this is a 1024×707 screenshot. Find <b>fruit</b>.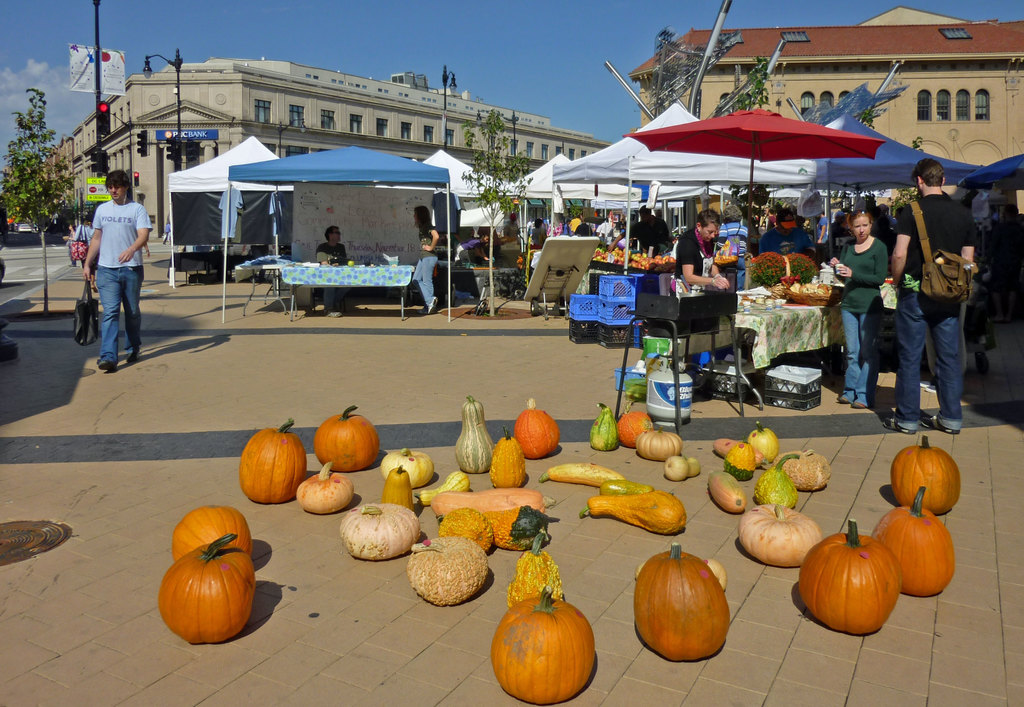
Bounding box: 619, 408, 650, 446.
